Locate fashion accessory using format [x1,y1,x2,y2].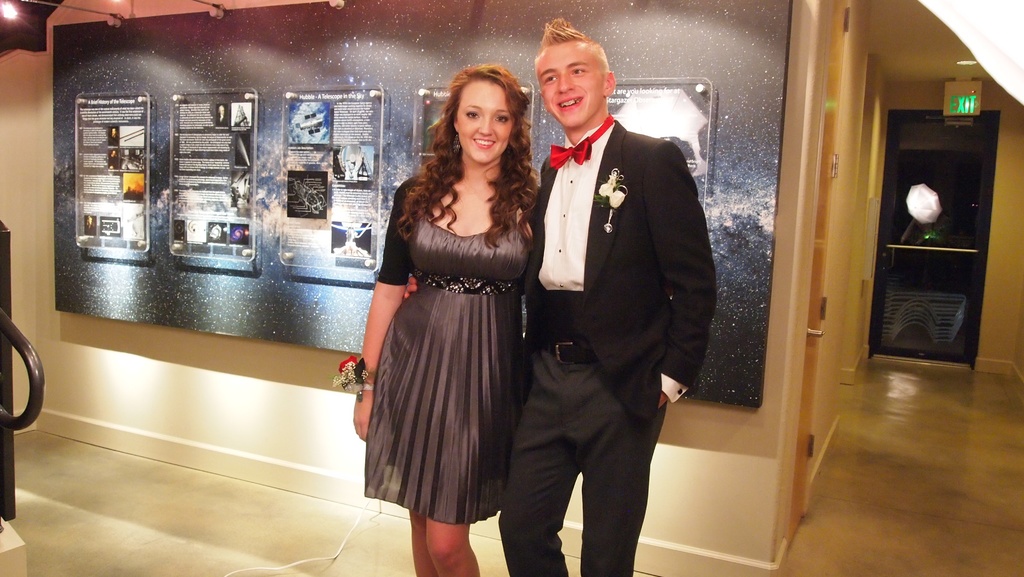
[543,341,597,366].
